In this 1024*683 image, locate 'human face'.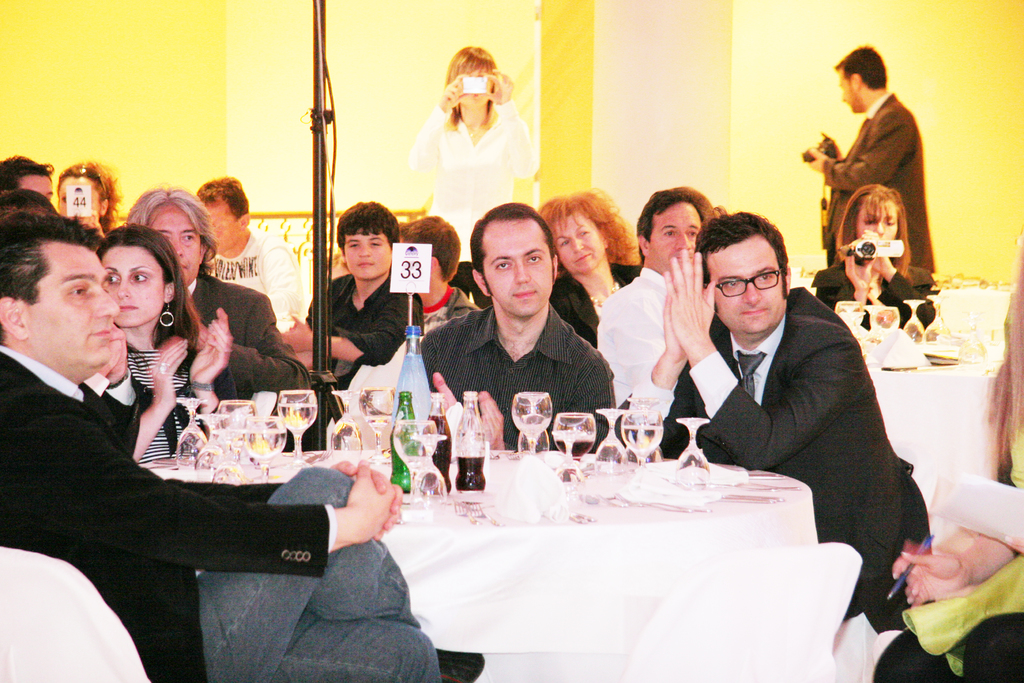
Bounding box: BBox(149, 208, 200, 287).
